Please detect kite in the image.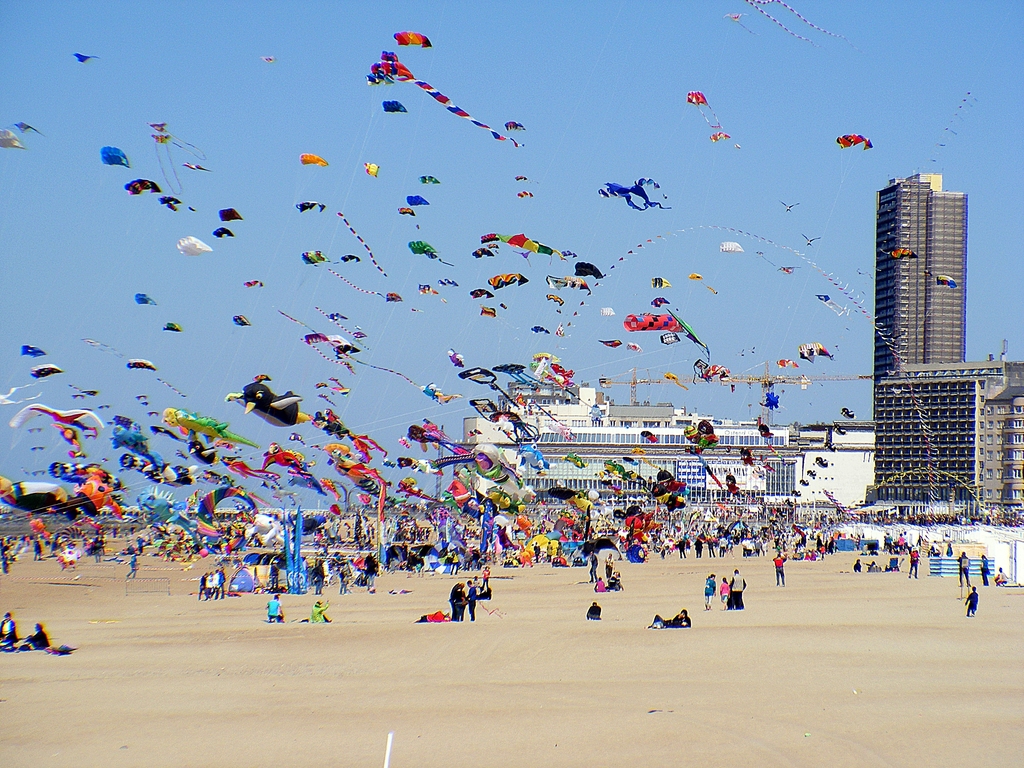
Rect(723, 10, 757, 37).
